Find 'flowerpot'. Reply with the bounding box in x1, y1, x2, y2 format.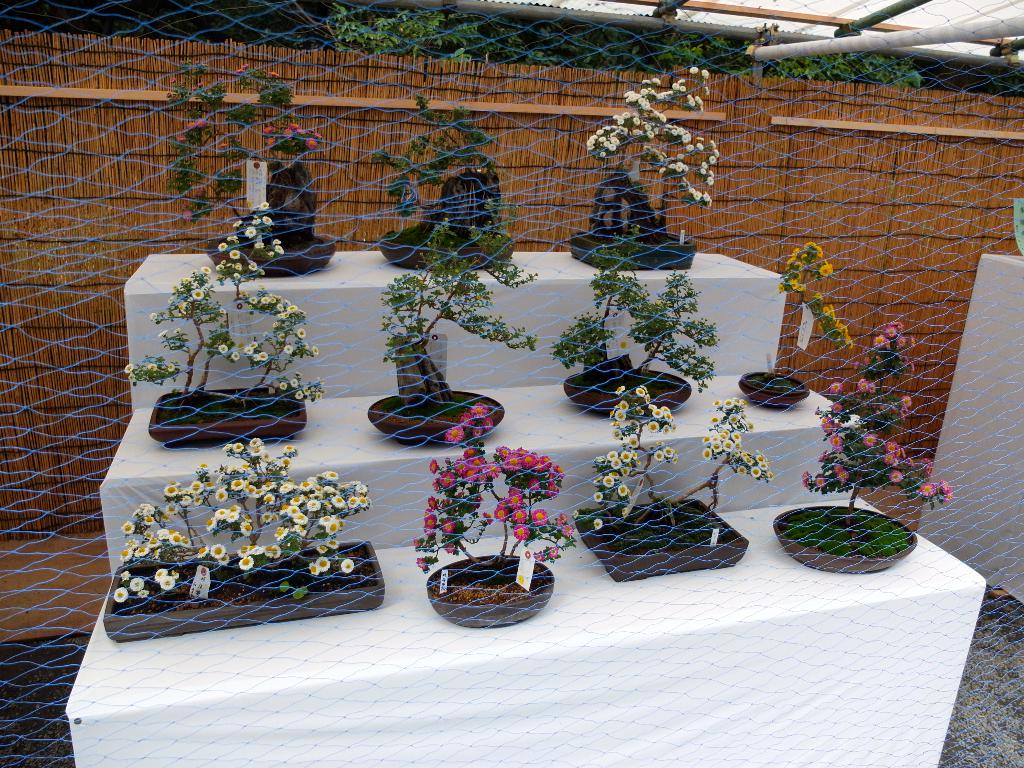
103, 536, 390, 641.
